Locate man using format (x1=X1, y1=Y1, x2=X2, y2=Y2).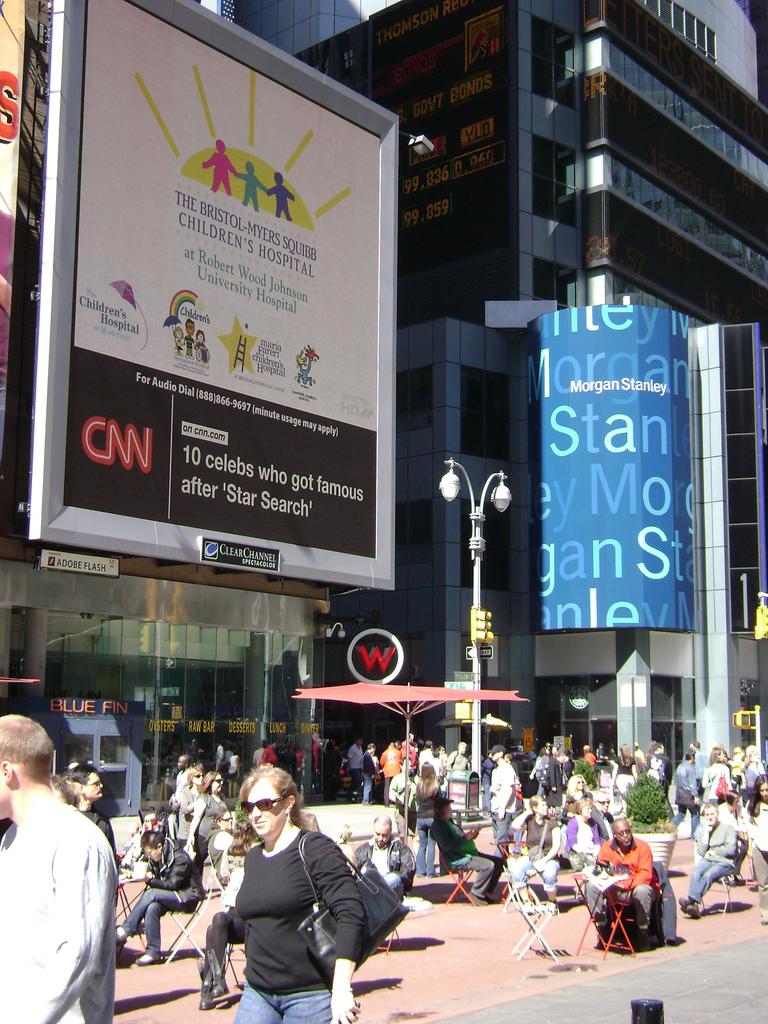
(x1=111, y1=831, x2=204, y2=963).
